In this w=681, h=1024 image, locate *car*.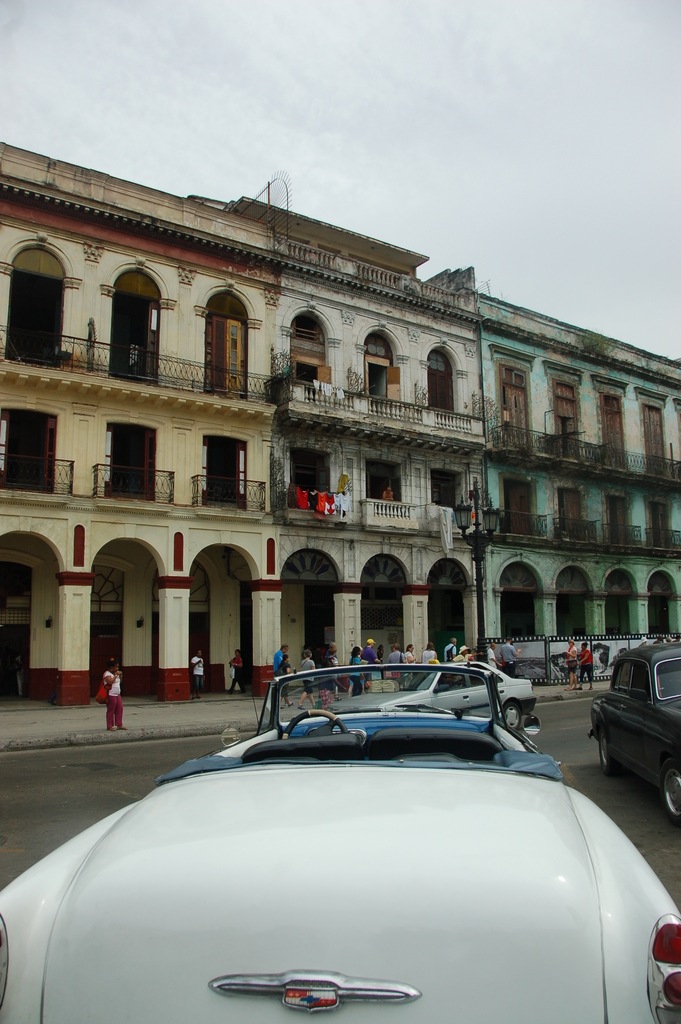
Bounding box: <region>589, 644, 680, 812</region>.
